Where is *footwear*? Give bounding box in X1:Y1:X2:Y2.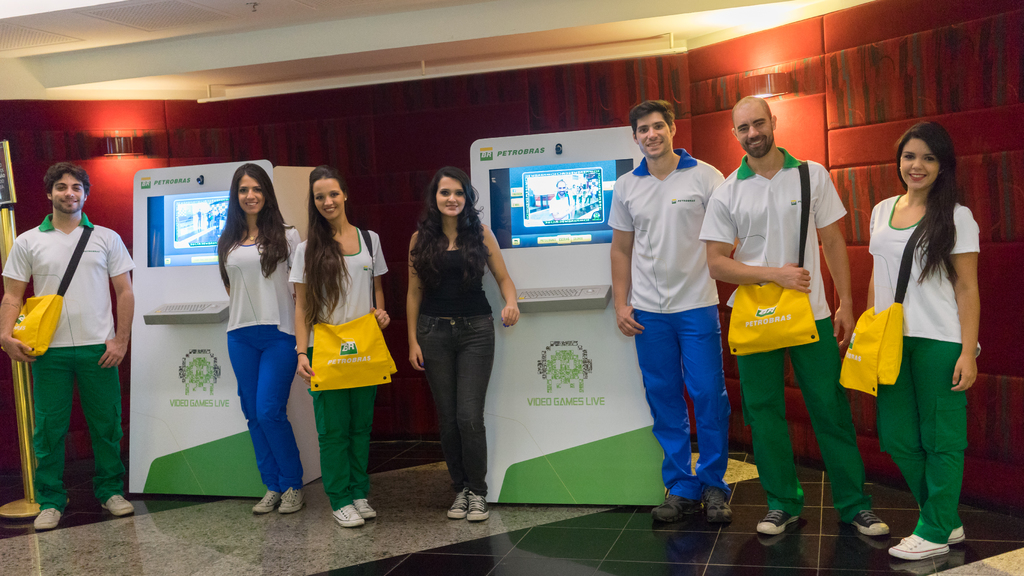
465:492:488:522.
